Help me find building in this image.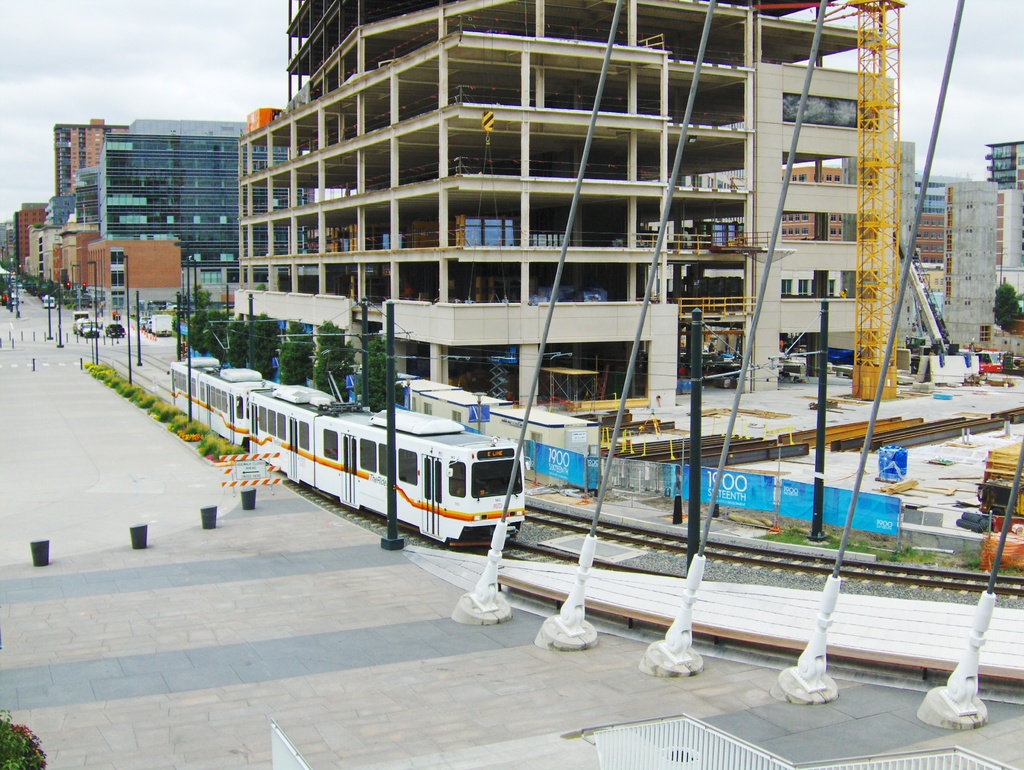
Found it: pyautogui.locateOnScreen(785, 159, 844, 241).
